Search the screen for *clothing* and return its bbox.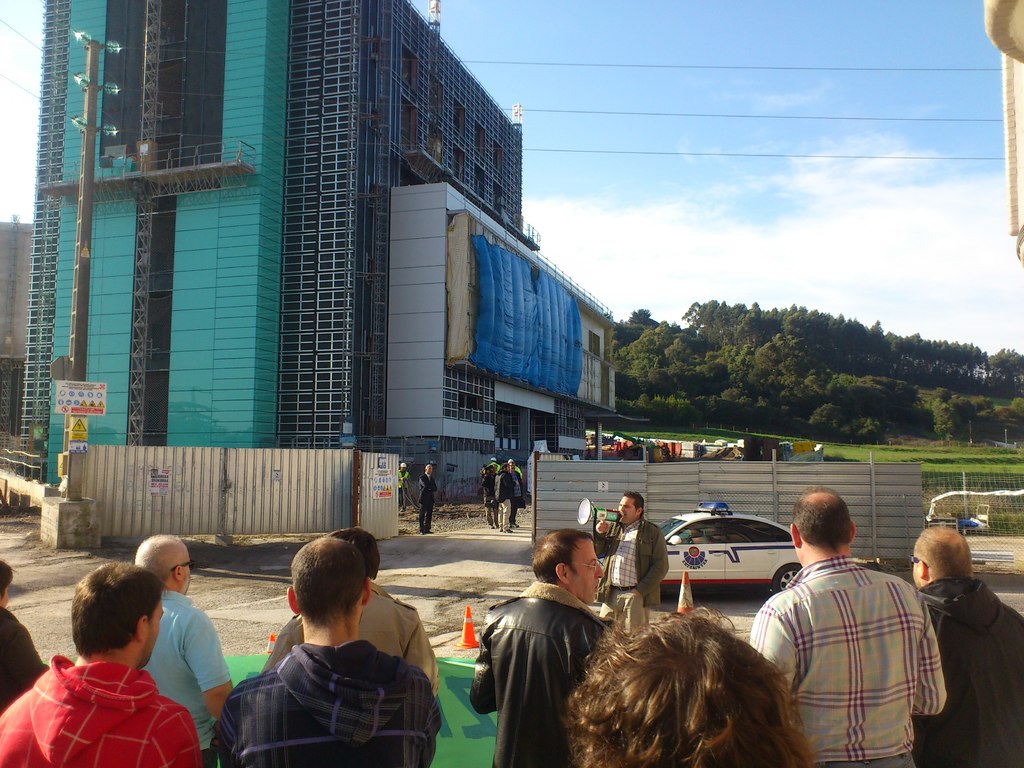
Found: [496,474,517,531].
